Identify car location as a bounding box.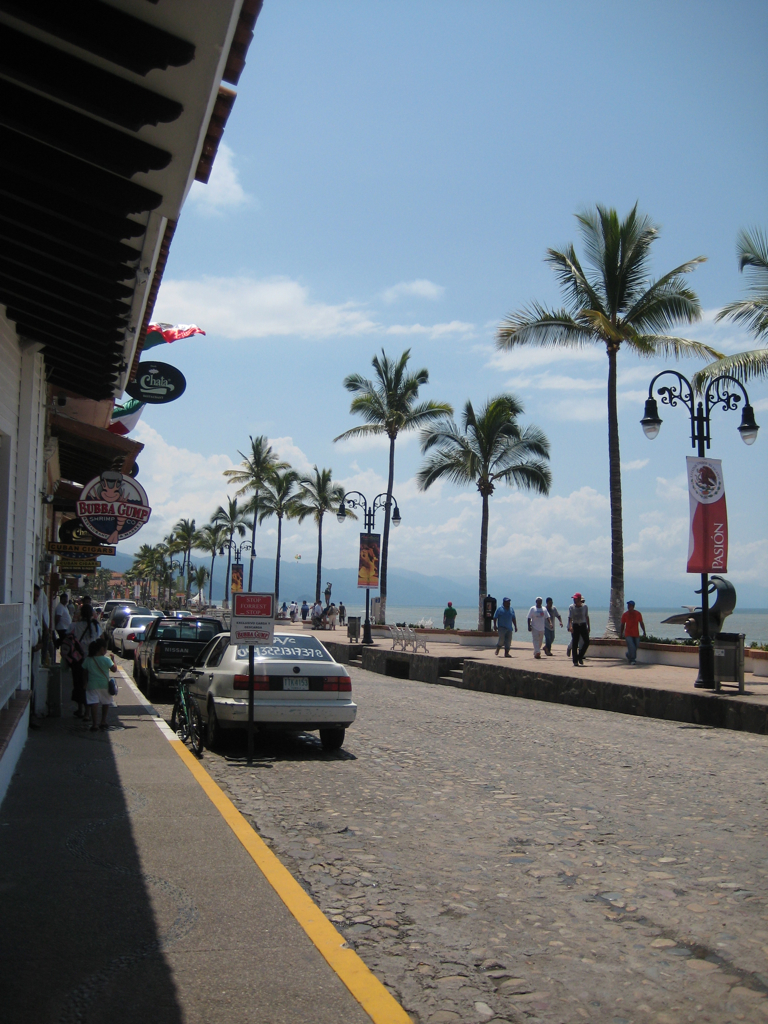
Rect(114, 611, 168, 661).
